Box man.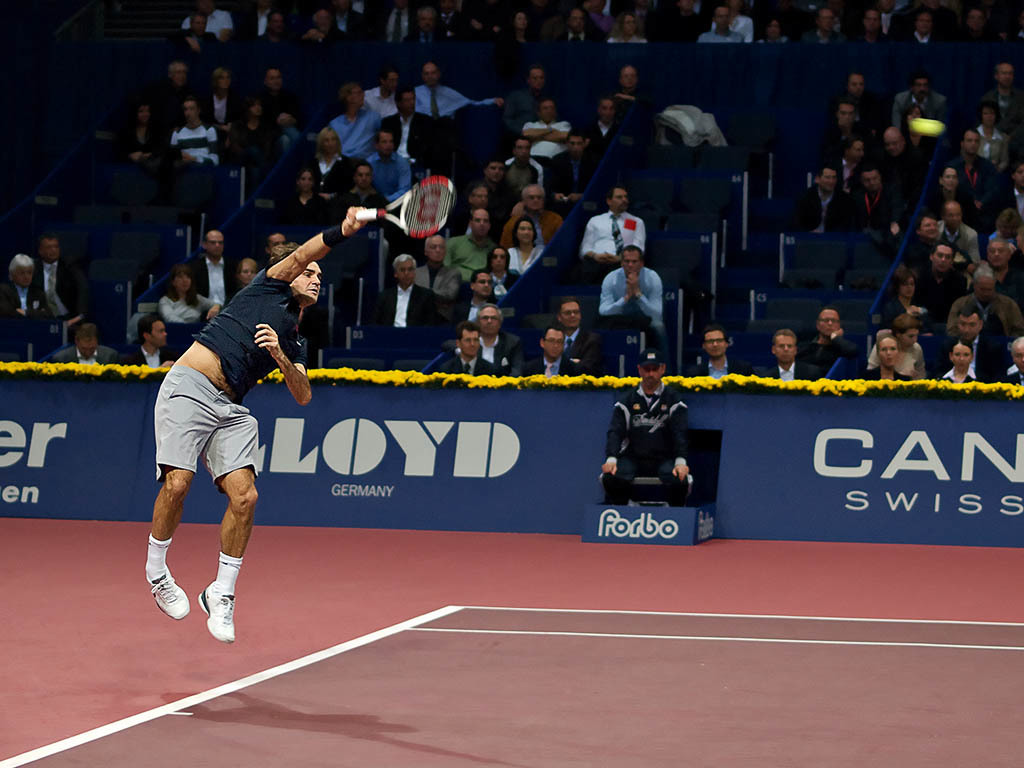
[left=596, top=233, right=668, bottom=348].
